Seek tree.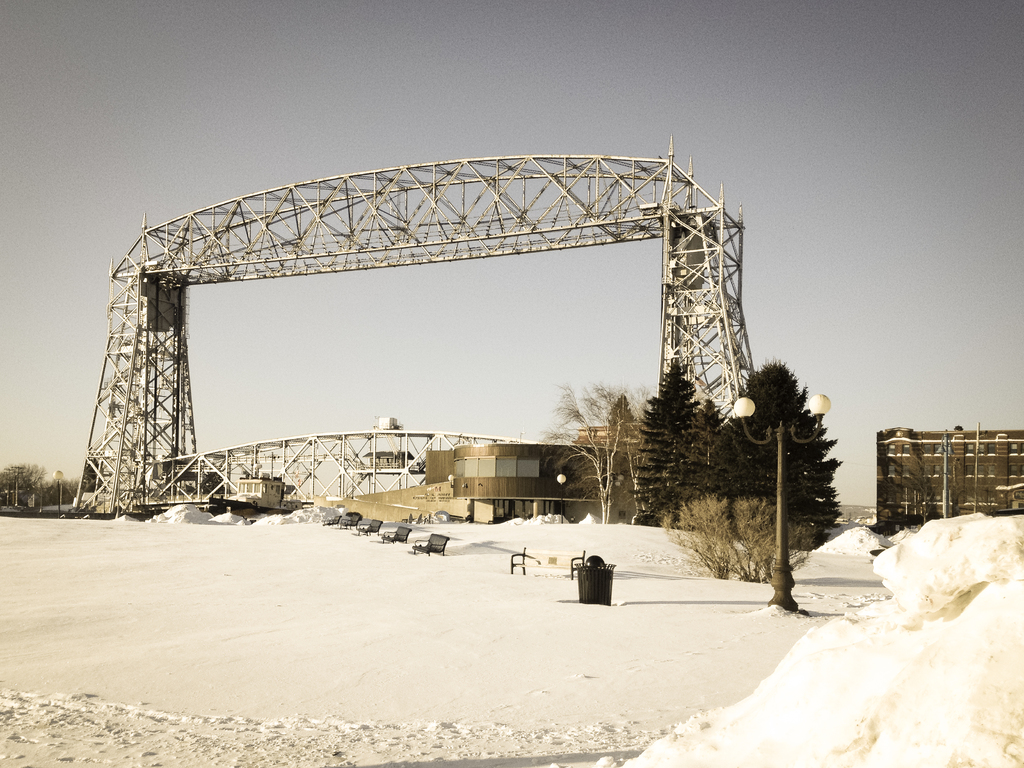
detection(0, 458, 47, 511).
